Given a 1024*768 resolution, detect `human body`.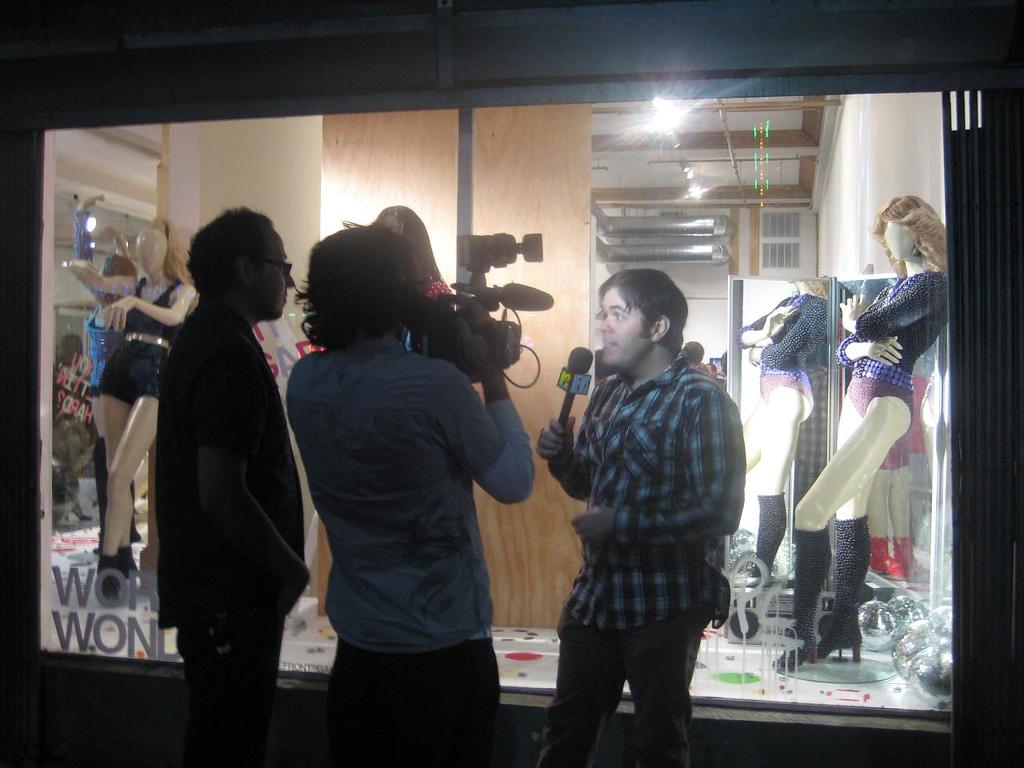
l=72, t=258, r=202, b=602.
